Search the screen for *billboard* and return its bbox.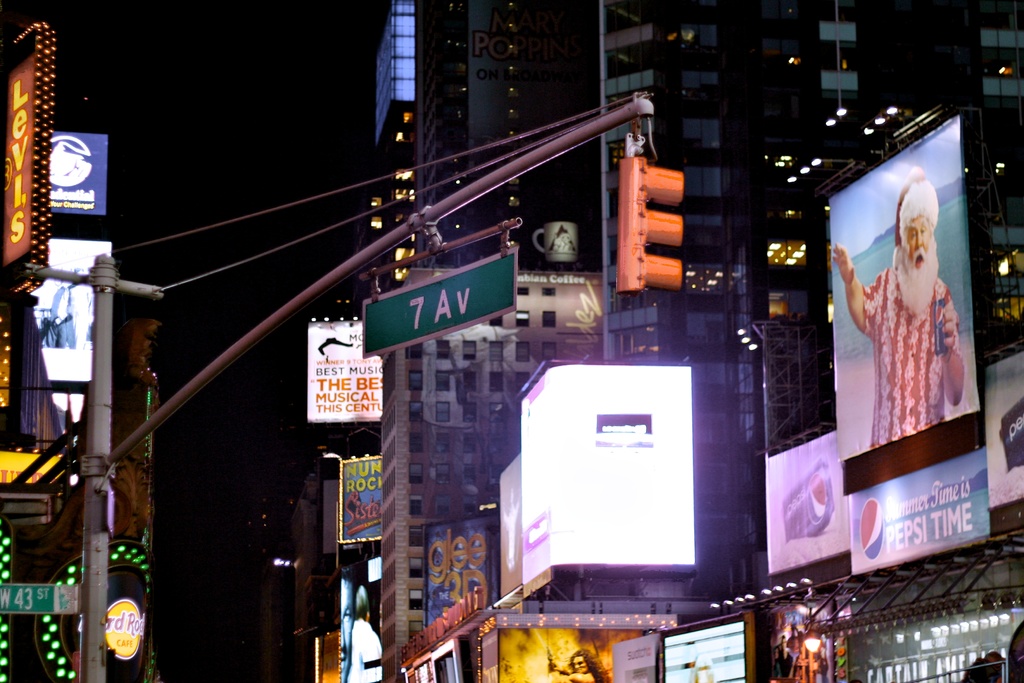
Found: (x1=980, y1=348, x2=1023, y2=494).
